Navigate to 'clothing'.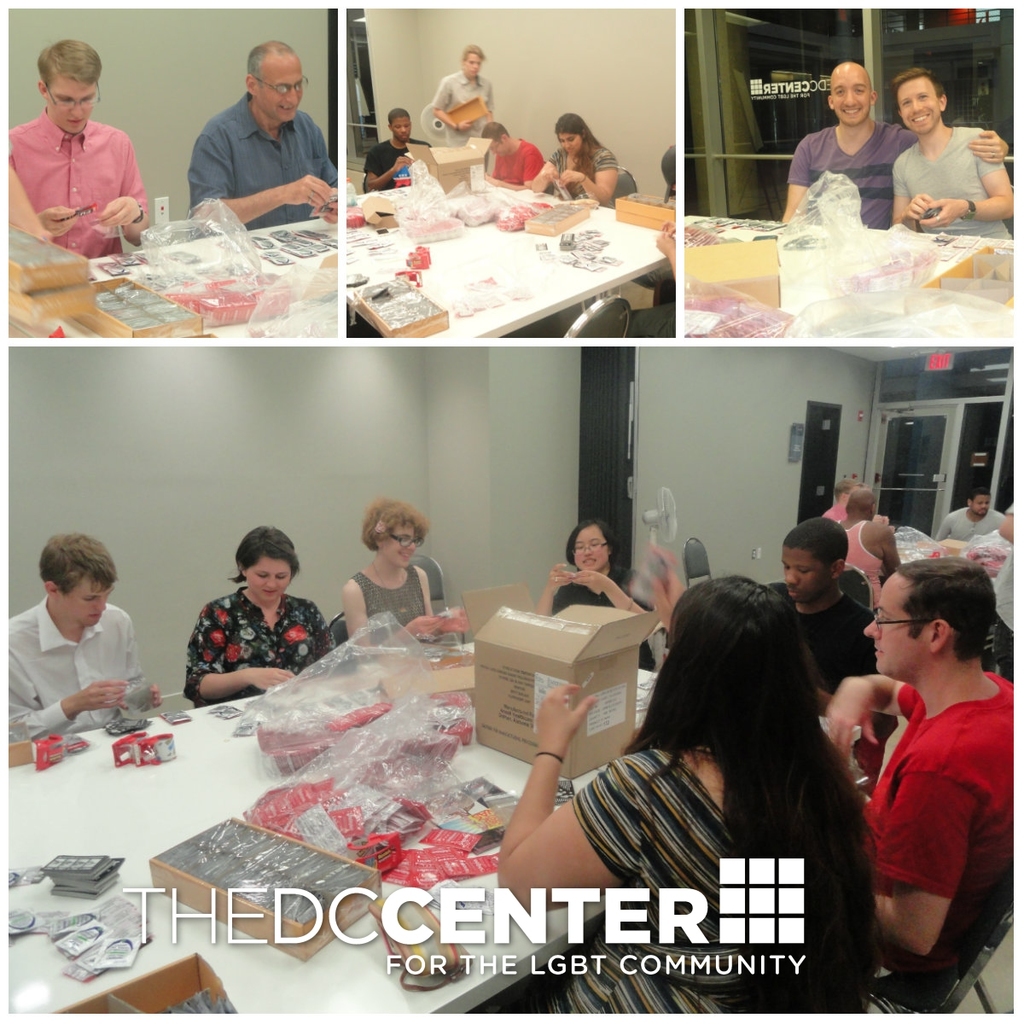
Navigation target: pyautogui.locateOnScreen(549, 142, 616, 201).
